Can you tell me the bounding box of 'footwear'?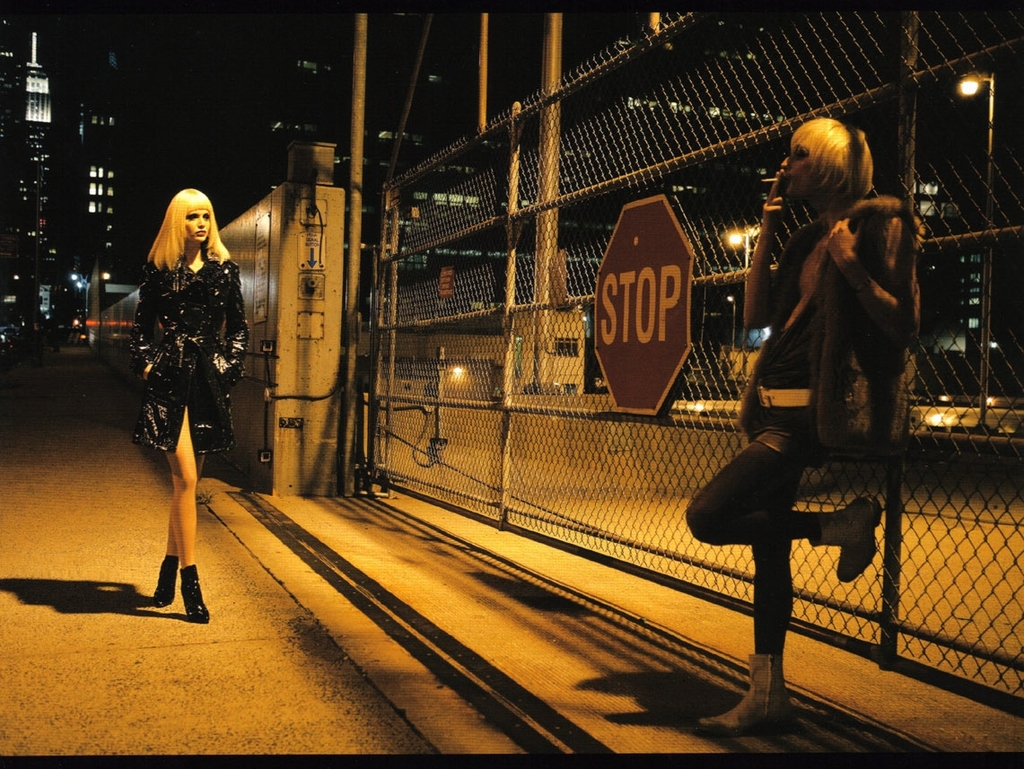
(left=809, top=486, right=882, bottom=584).
